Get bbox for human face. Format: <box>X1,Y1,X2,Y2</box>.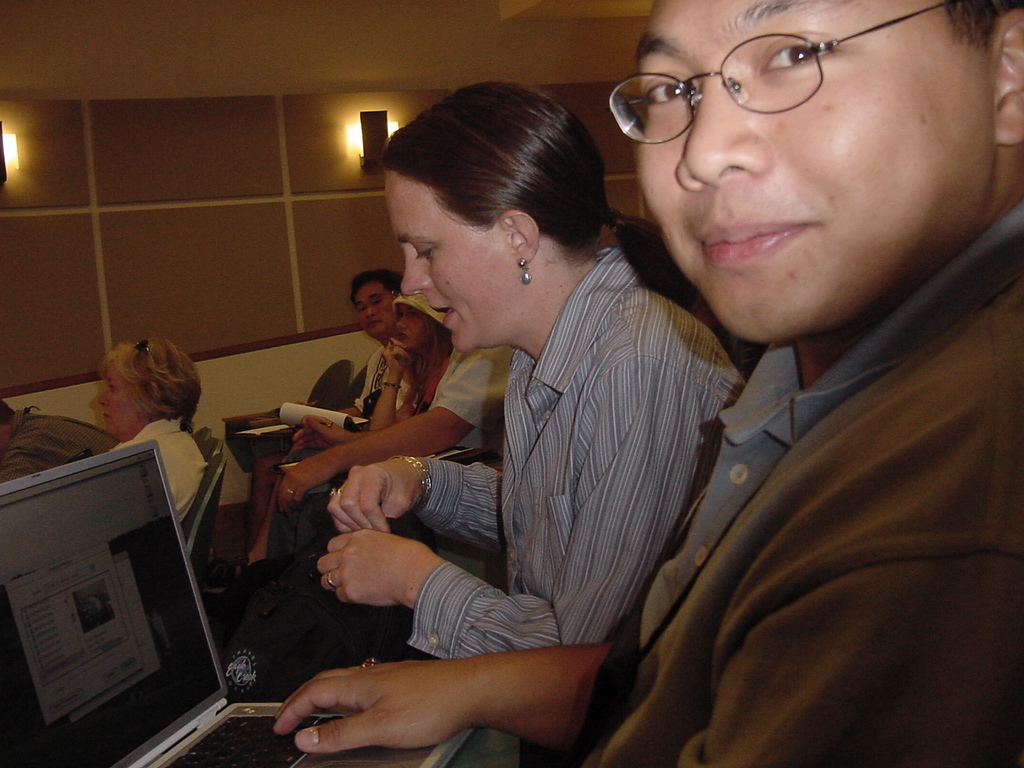
<box>388,303,428,348</box>.
